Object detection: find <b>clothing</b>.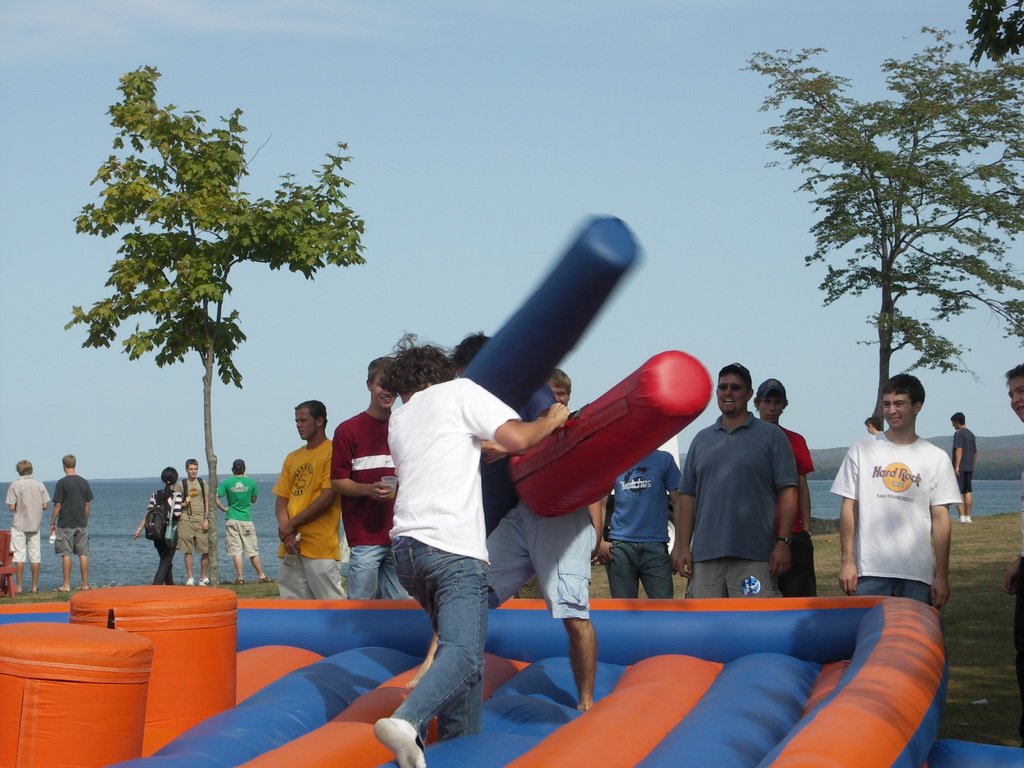
detection(219, 473, 269, 560).
